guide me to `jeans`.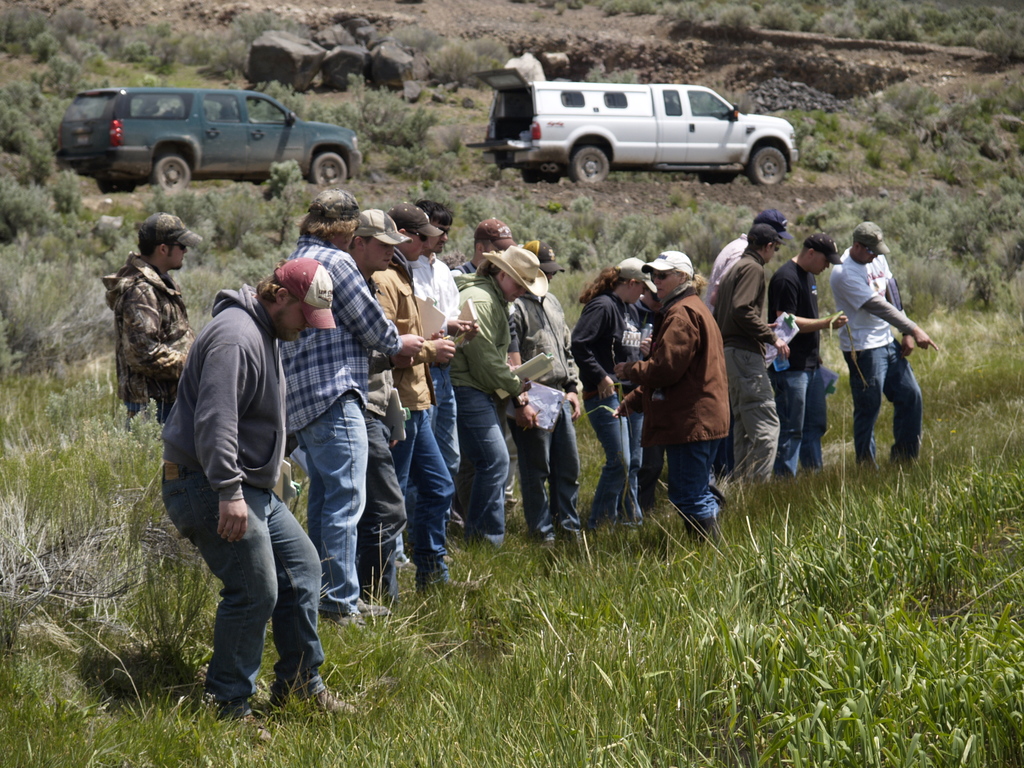
Guidance: bbox=(392, 362, 461, 543).
